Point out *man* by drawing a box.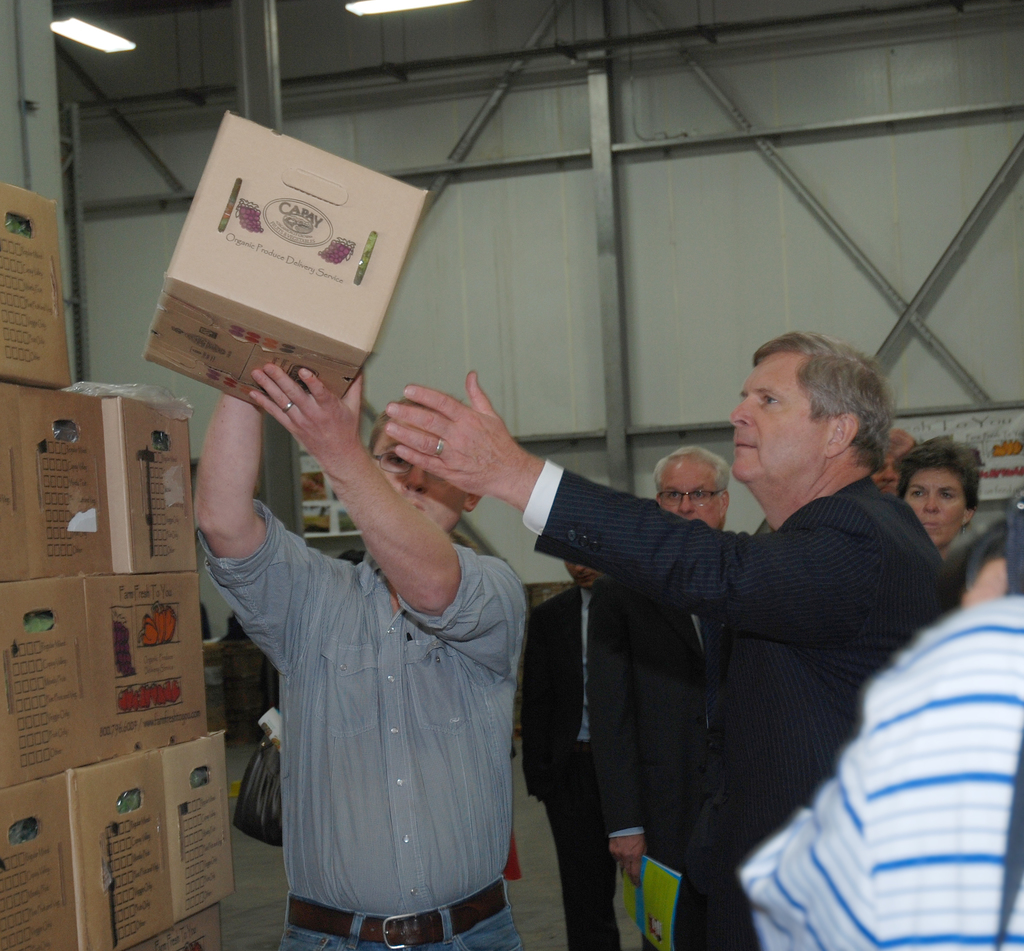
bbox(527, 539, 651, 950).
